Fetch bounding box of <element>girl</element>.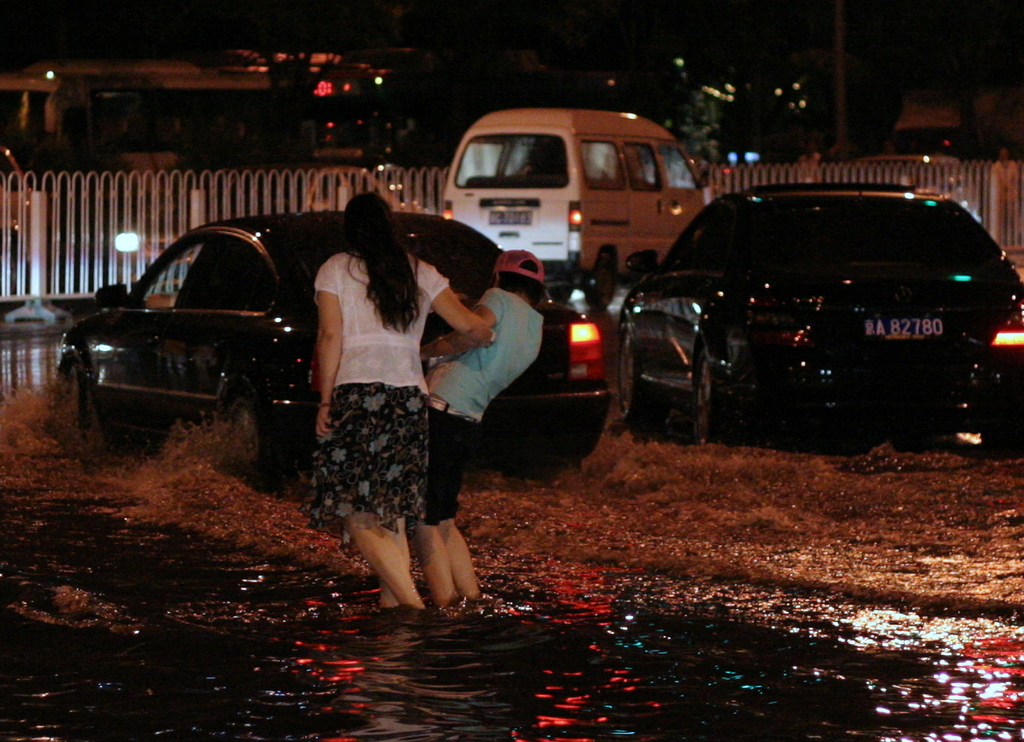
Bbox: (418,245,545,605).
